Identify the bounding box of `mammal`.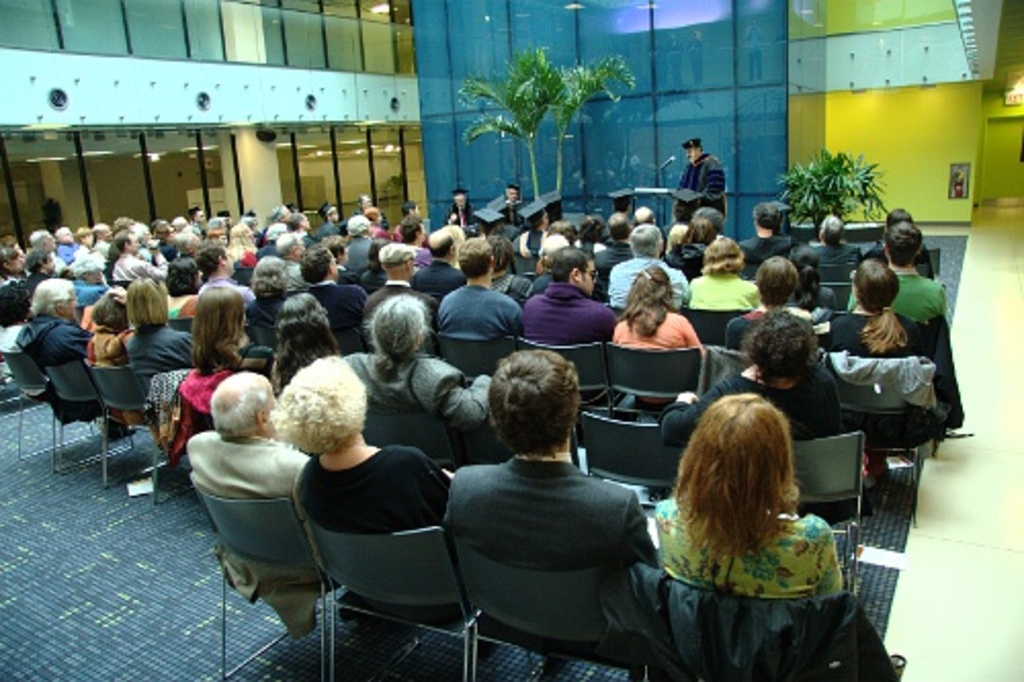
box(123, 276, 199, 371).
